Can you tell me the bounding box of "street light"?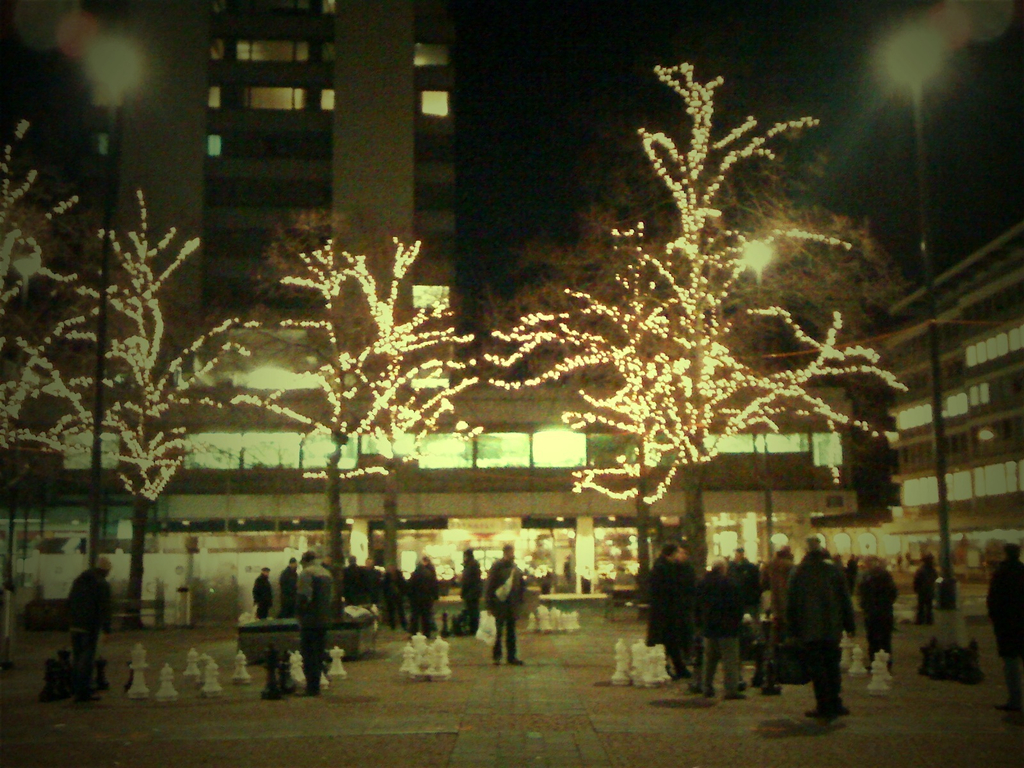
[741,232,776,566].
